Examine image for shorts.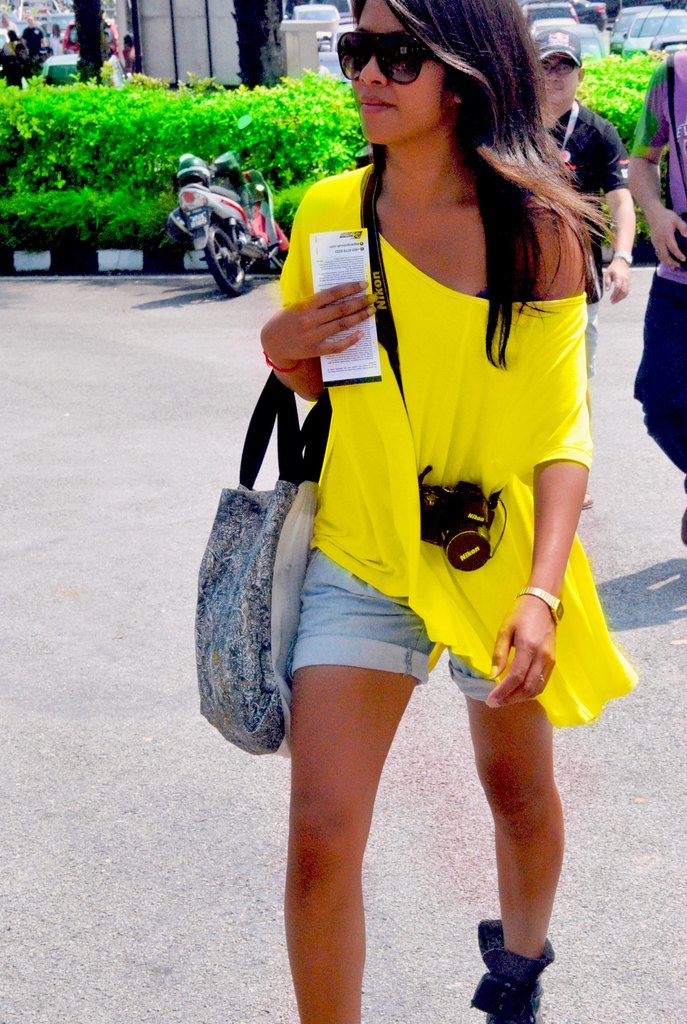
Examination result: [x1=291, y1=546, x2=500, y2=703].
